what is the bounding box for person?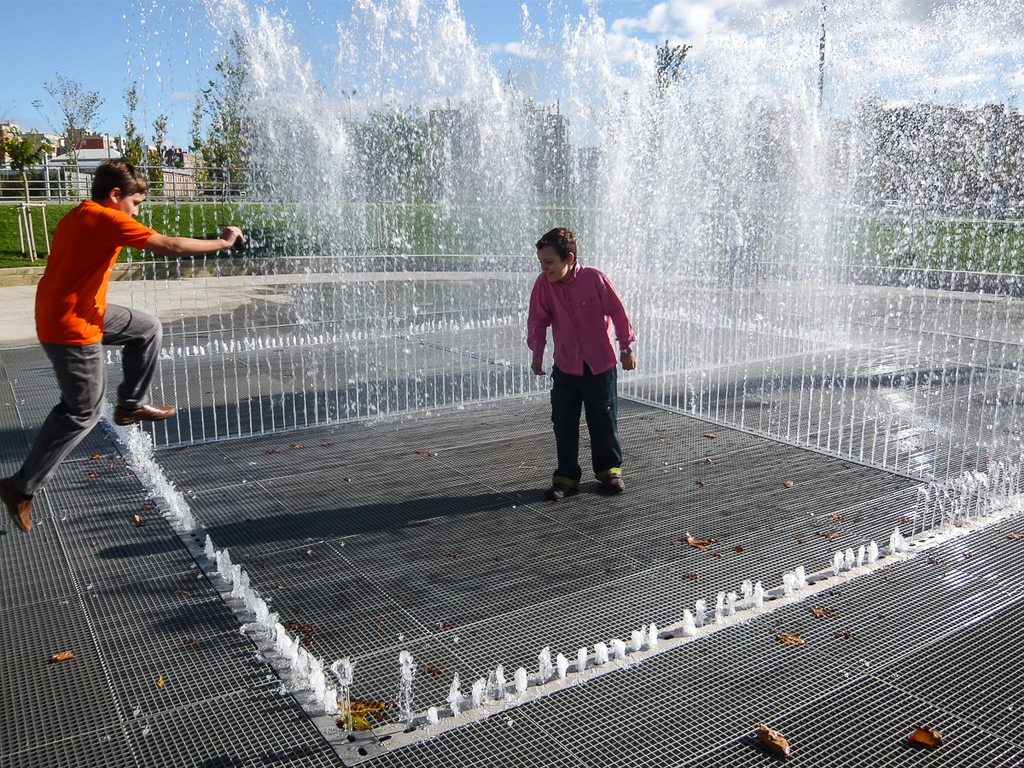
[0, 161, 249, 536].
